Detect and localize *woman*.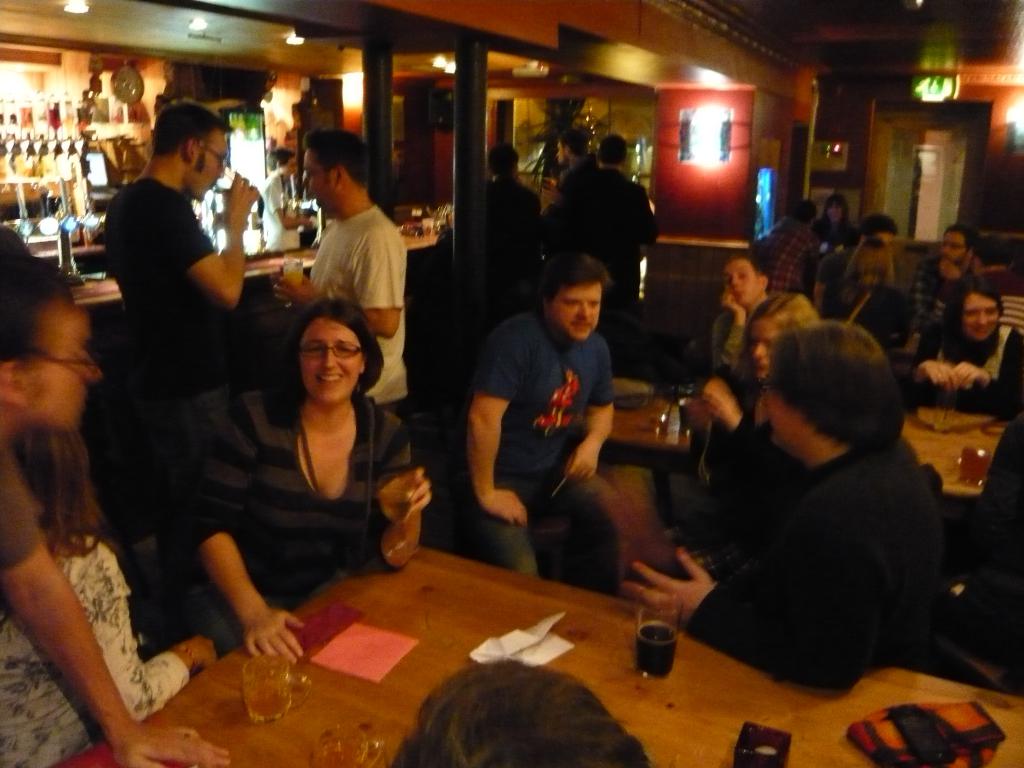
Localized at detection(181, 274, 428, 630).
